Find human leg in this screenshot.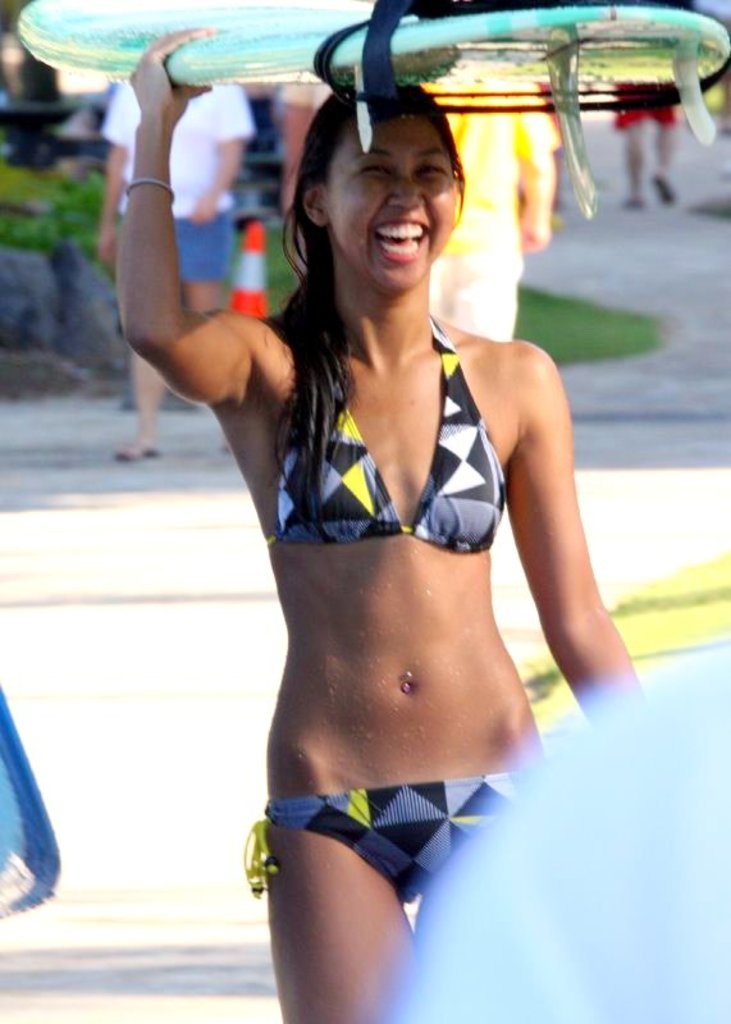
The bounding box for human leg is {"left": 621, "top": 83, "right": 643, "bottom": 200}.
